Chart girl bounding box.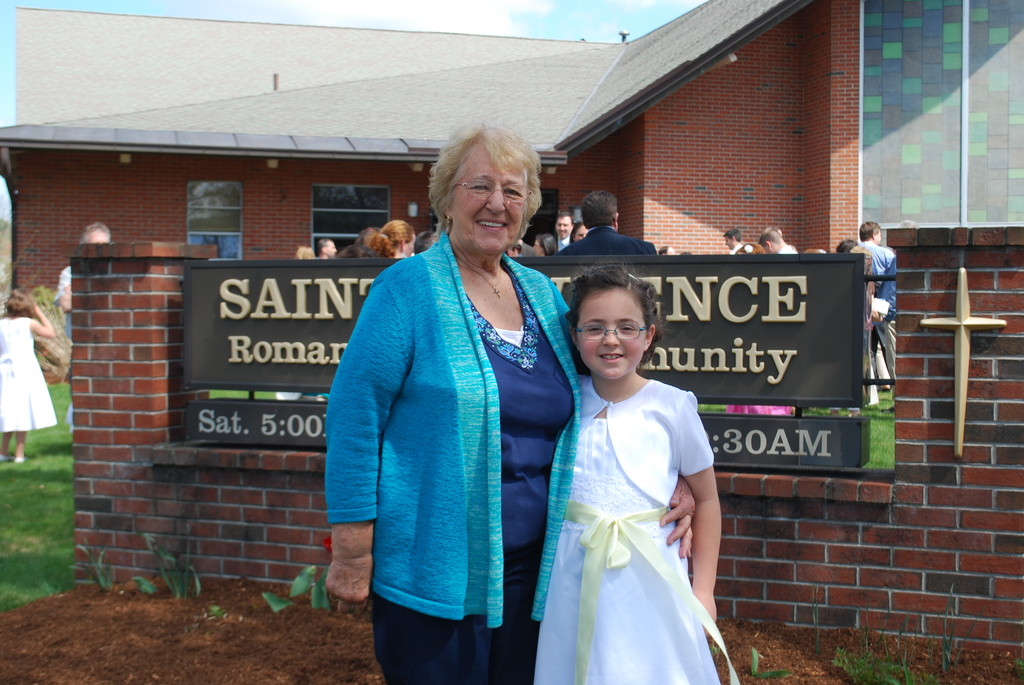
Charted: (525,264,740,684).
